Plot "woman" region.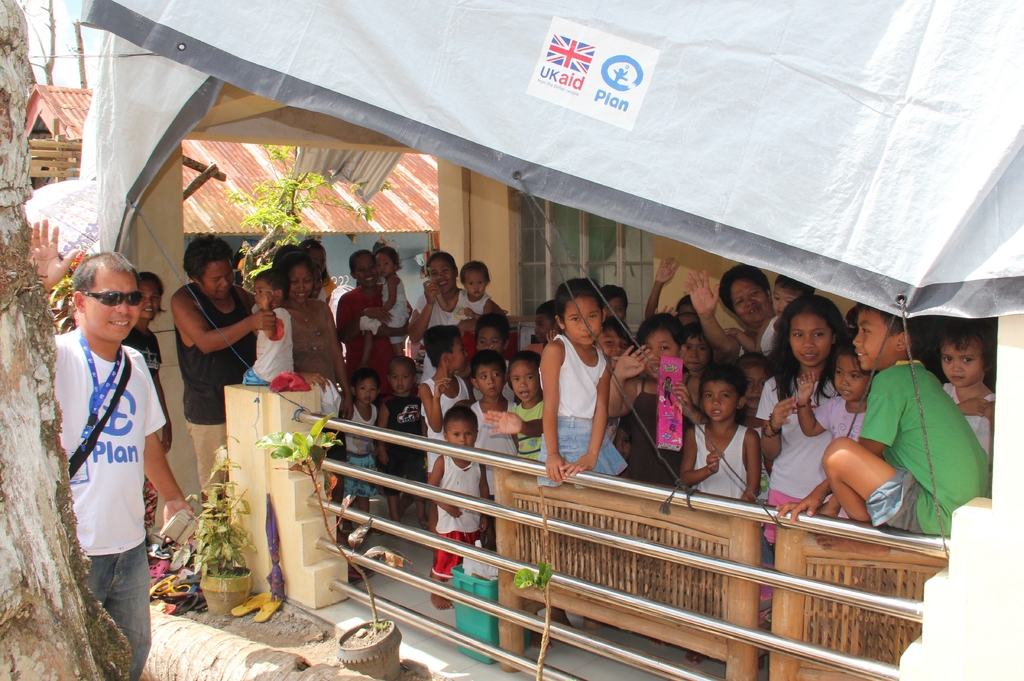
Plotted at bbox=(279, 252, 357, 576).
